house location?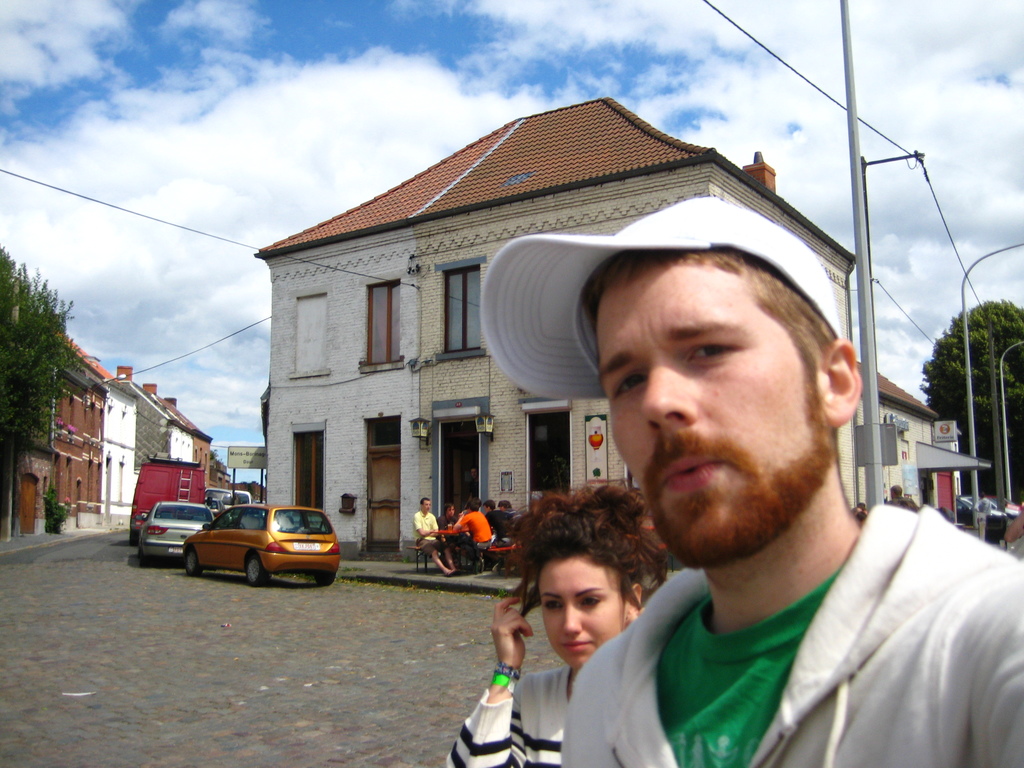
x1=257, y1=121, x2=514, y2=563
